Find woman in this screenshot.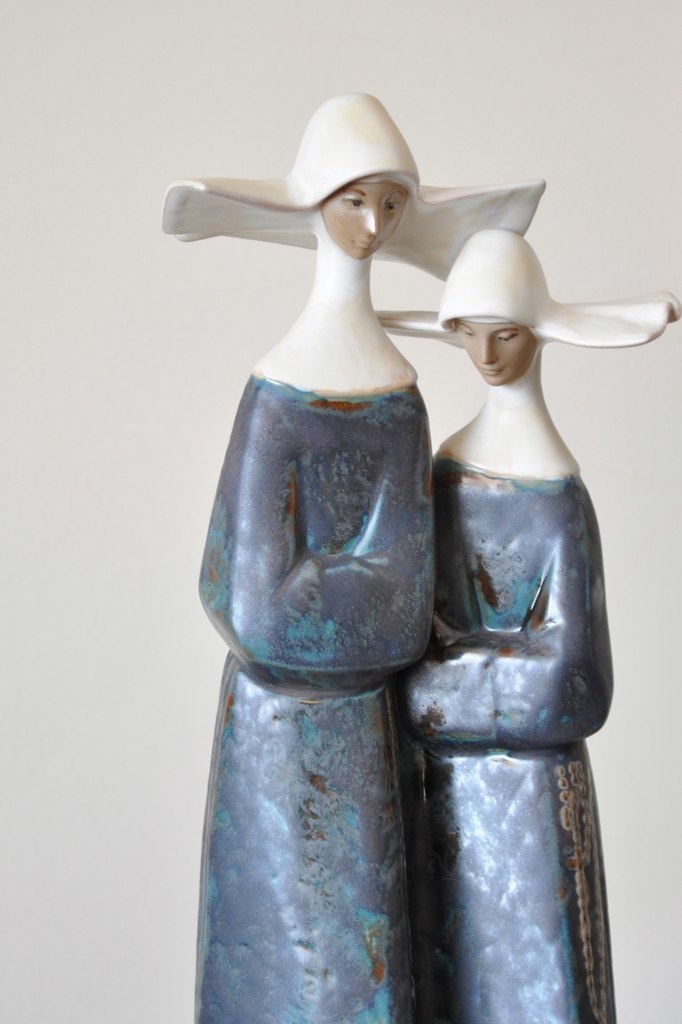
The bounding box for woman is {"x1": 154, "y1": 92, "x2": 546, "y2": 1023}.
